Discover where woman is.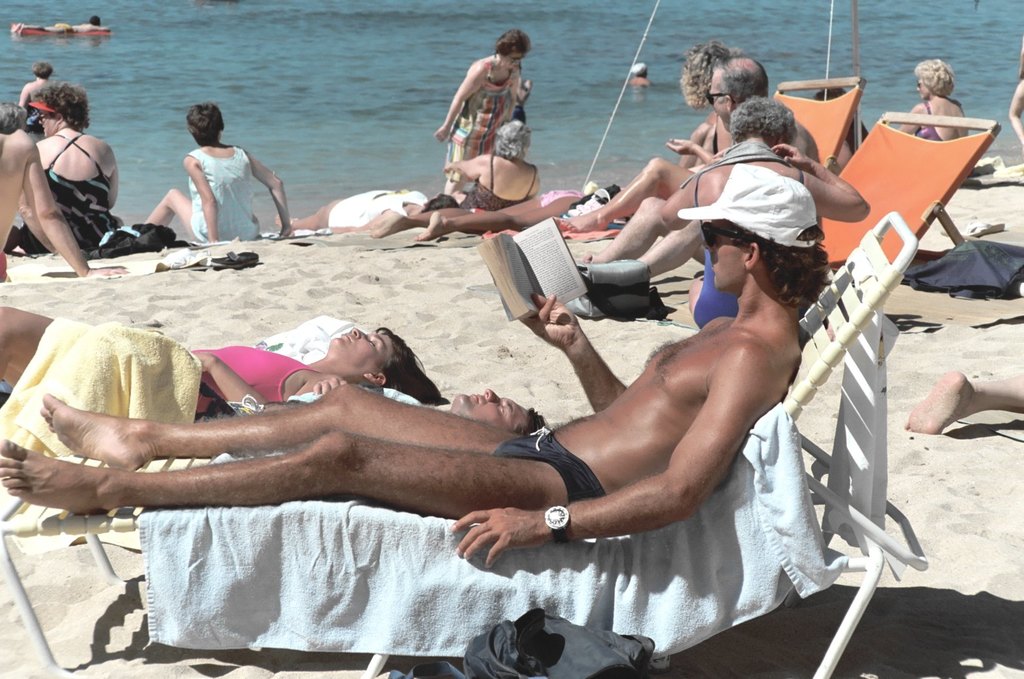
Discovered at detection(141, 90, 309, 249).
